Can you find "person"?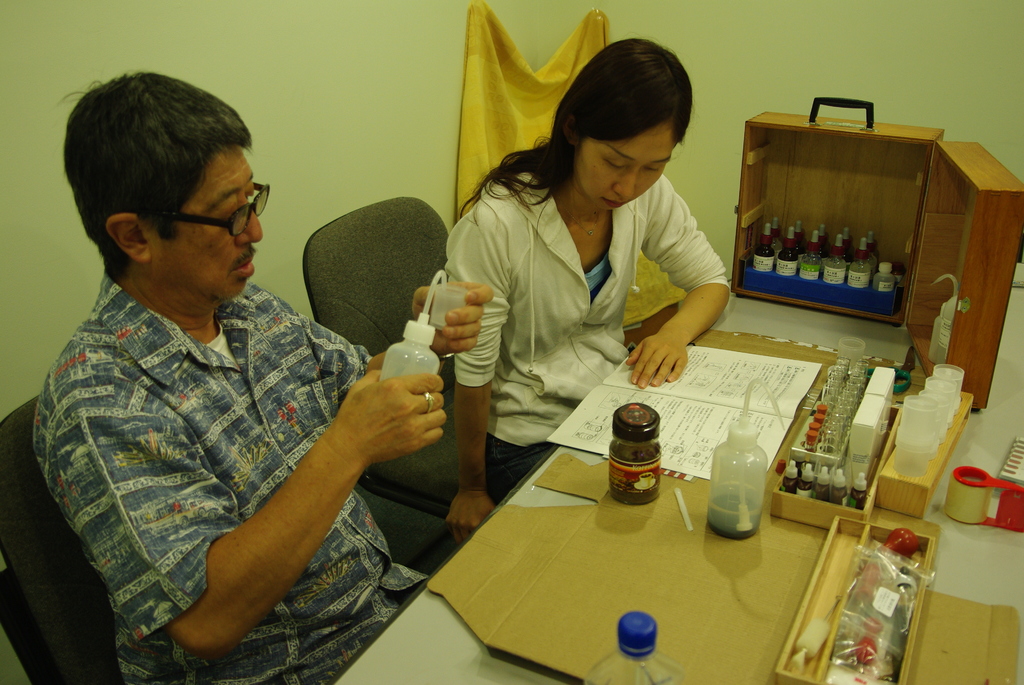
Yes, bounding box: (x1=438, y1=43, x2=729, y2=473).
